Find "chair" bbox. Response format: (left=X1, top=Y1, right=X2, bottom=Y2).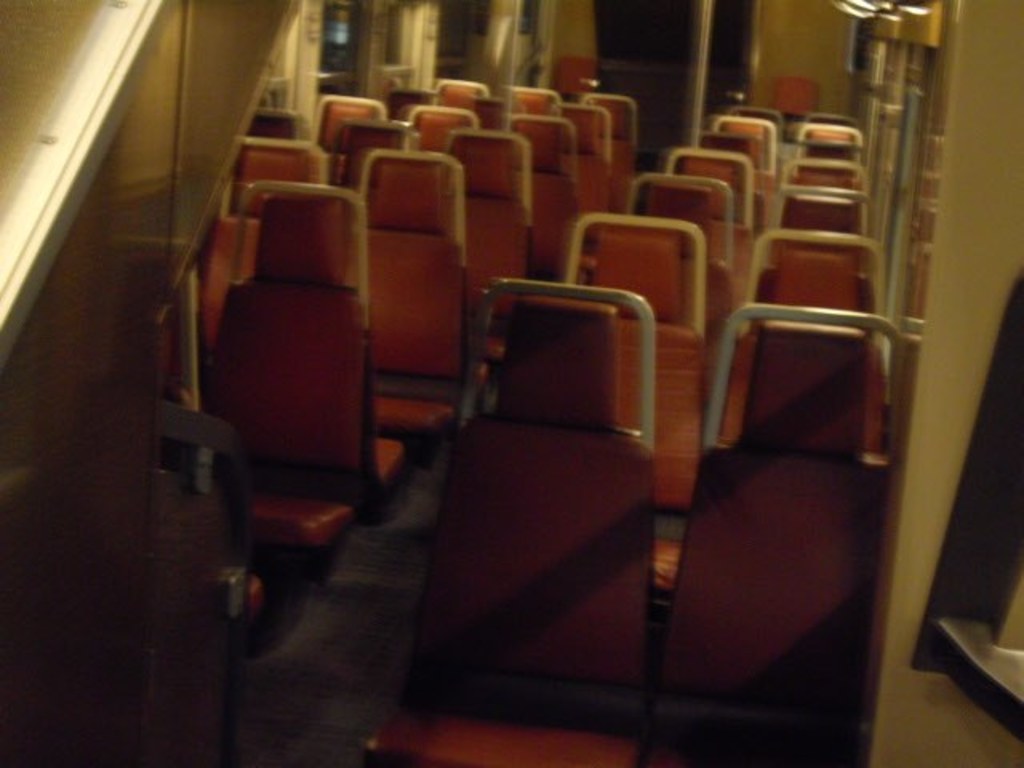
(left=555, top=210, right=704, bottom=629).
